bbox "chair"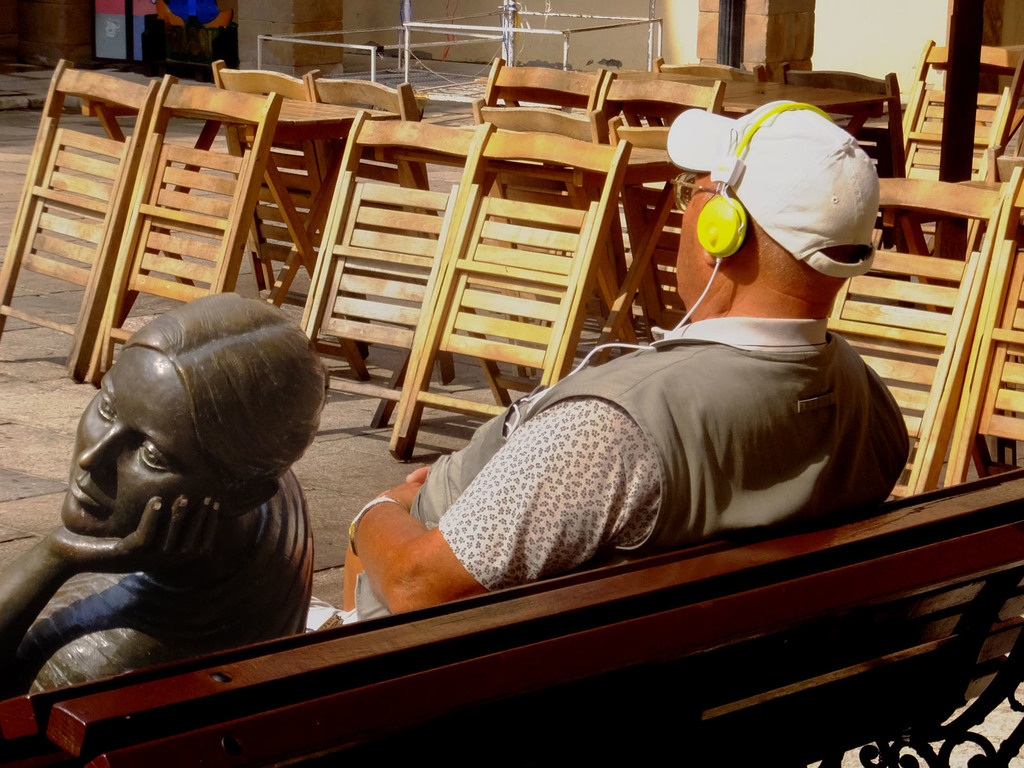
{"x1": 473, "y1": 95, "x2": 627, "y2": 352}
